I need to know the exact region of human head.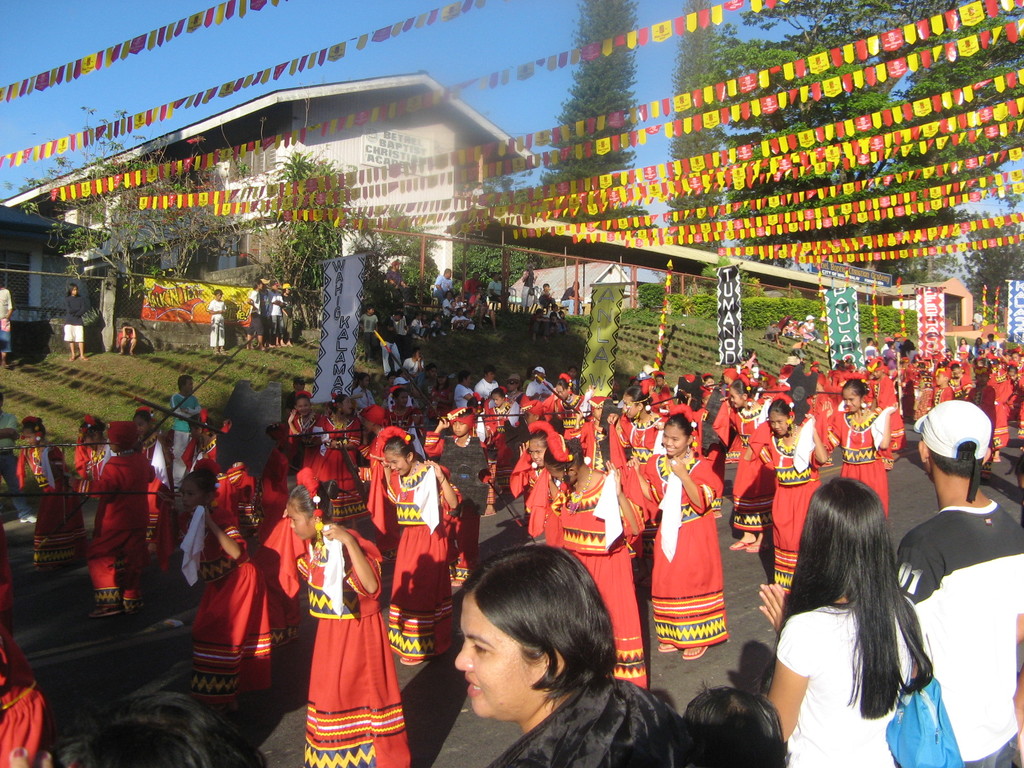
Region: (left=575, top=280, right=581, bottom=289).
